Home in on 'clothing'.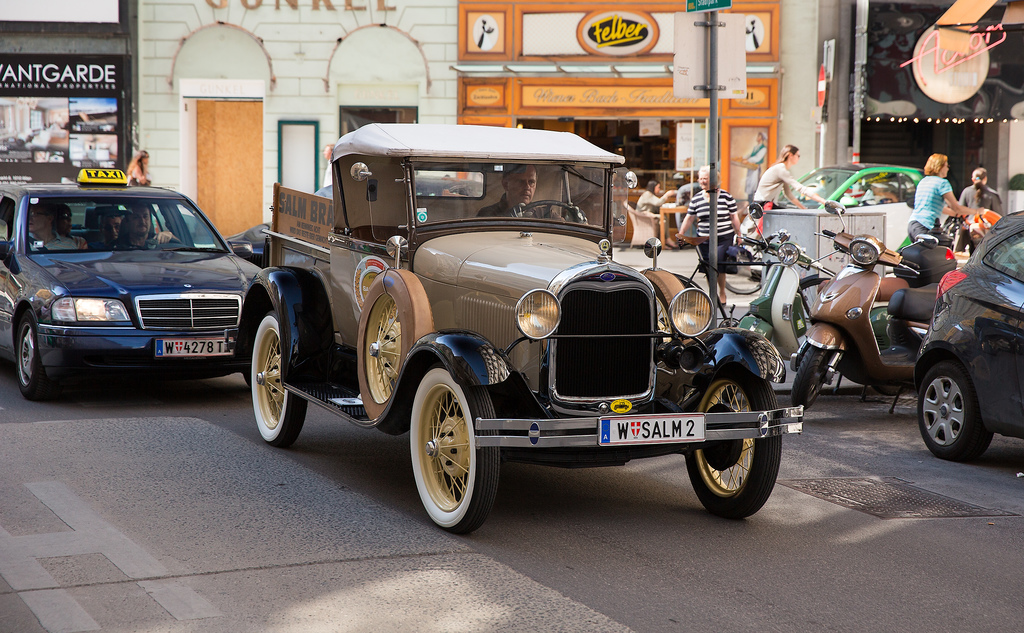
Homed in at [left=961, top=184, right=1000, bottom=249].
